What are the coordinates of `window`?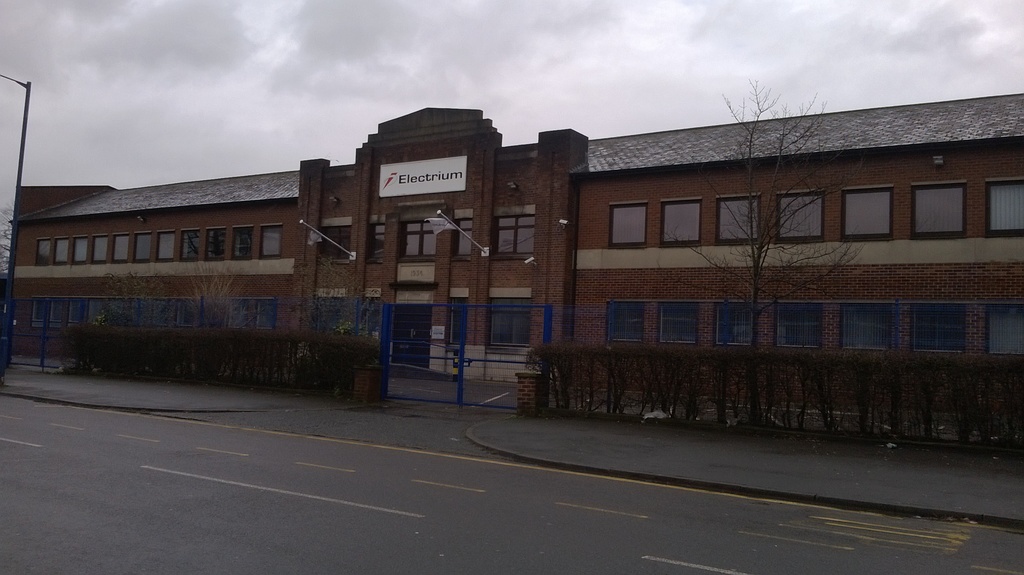
detection(72, 237, 94, 266).
